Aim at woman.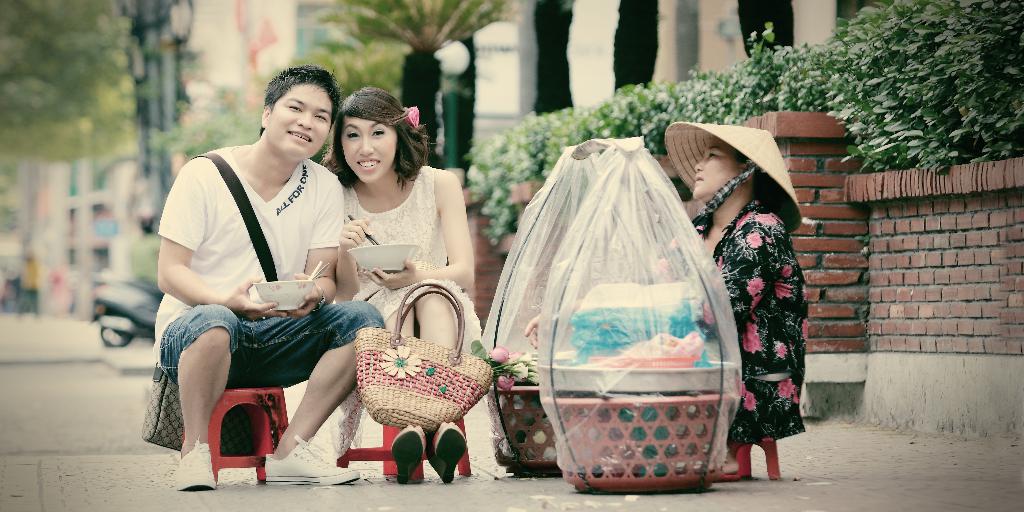
Aimed at [315,86,488,480].
